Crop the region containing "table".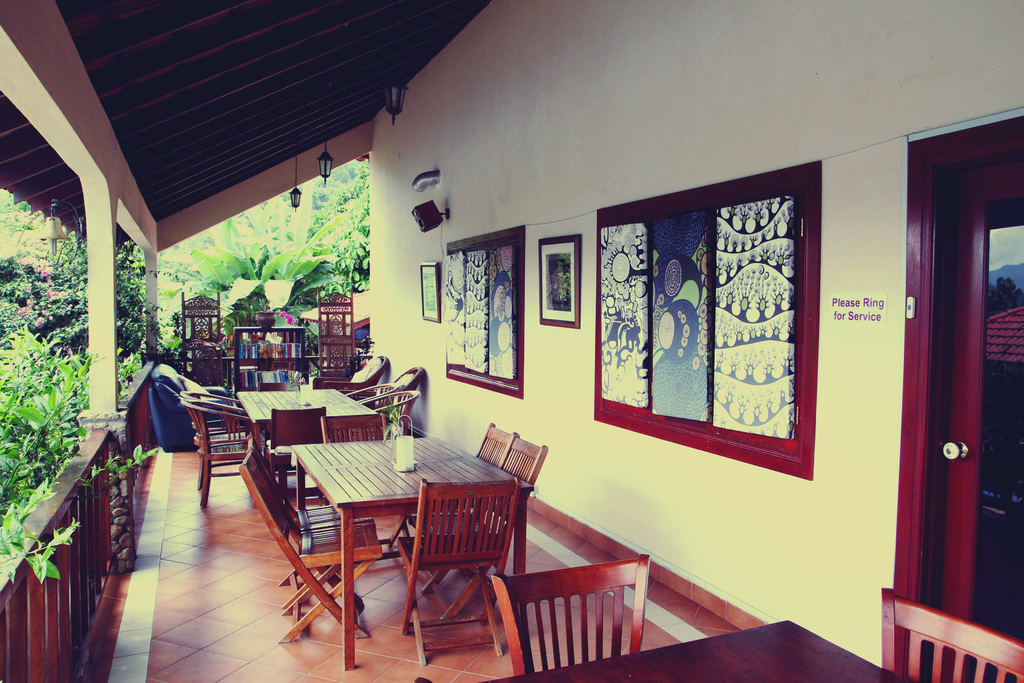
Crop region: rect(268, 436, 527, 670).
